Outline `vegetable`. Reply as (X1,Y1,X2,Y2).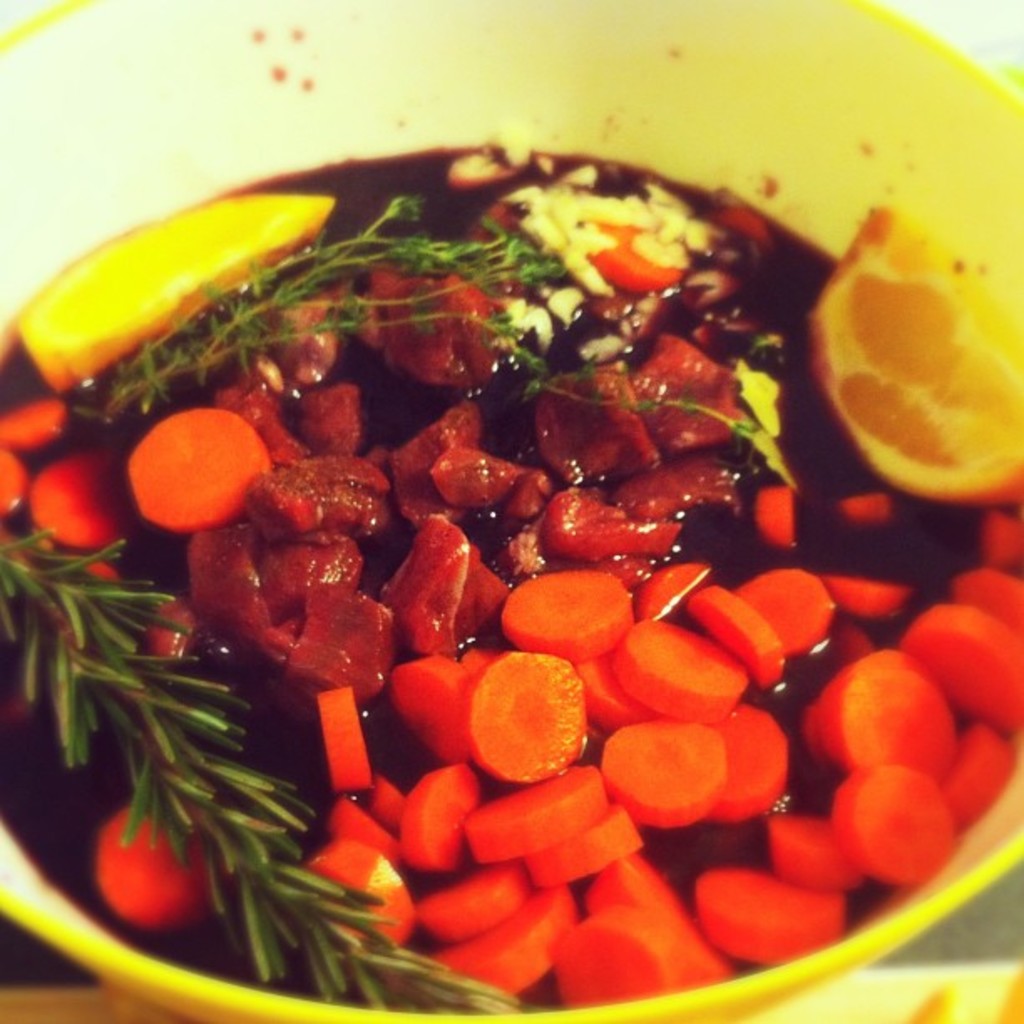
(475,656,591,781).
